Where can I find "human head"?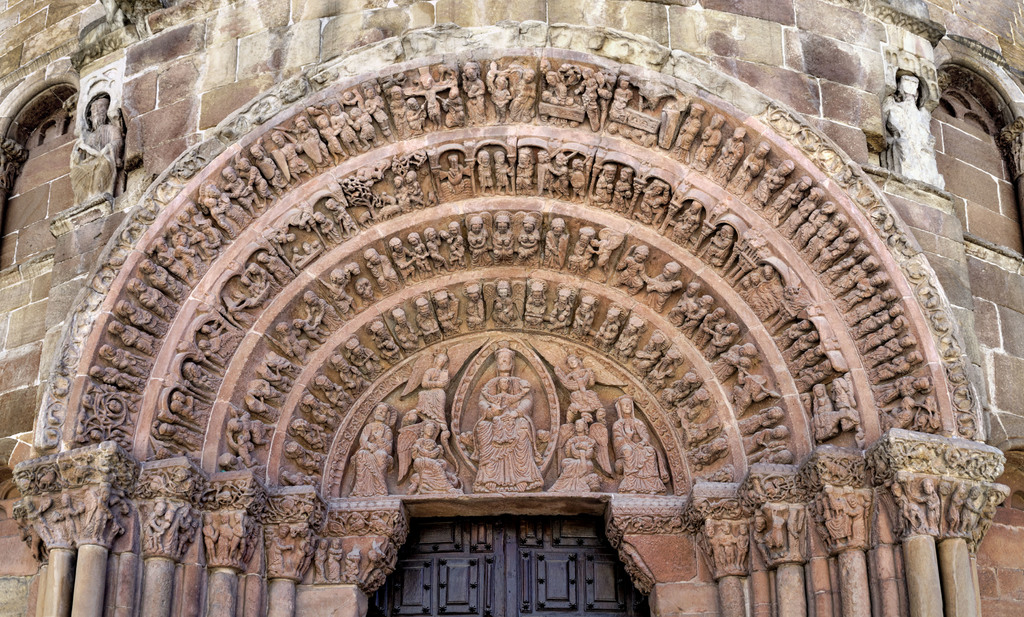
You can find it at detection(560, 288, 573, 309).
